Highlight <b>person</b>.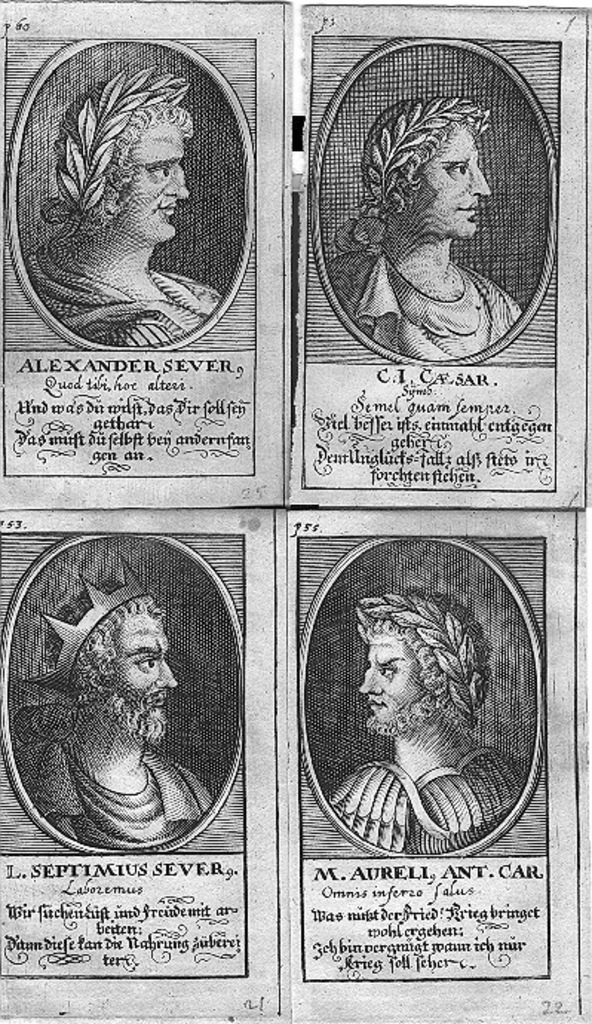
Highlighted region: <bbox>326, 101, 524, 364</bbox>.
